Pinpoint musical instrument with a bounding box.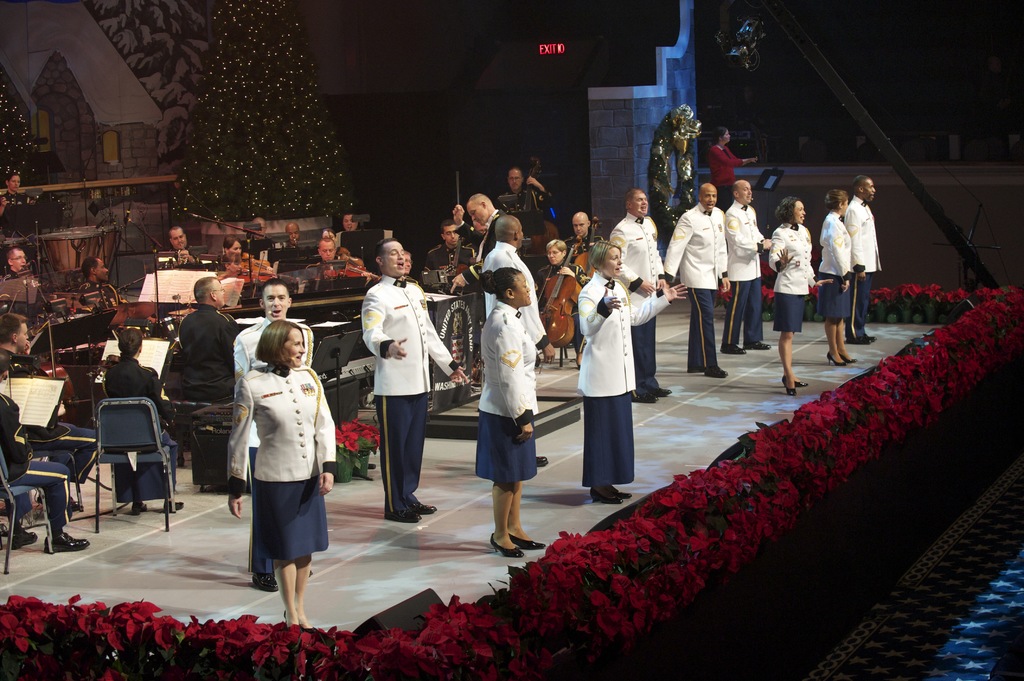
box(531, 241, 584, 371).
